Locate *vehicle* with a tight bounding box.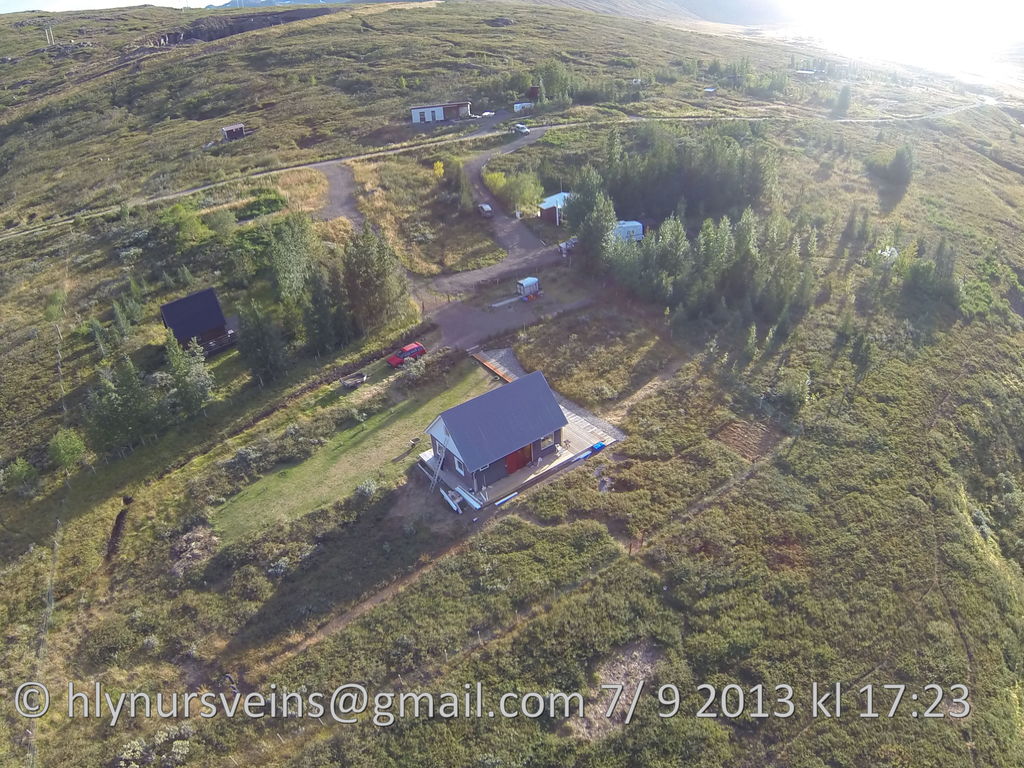
left=385, top=338, right=427, bottom=367.
